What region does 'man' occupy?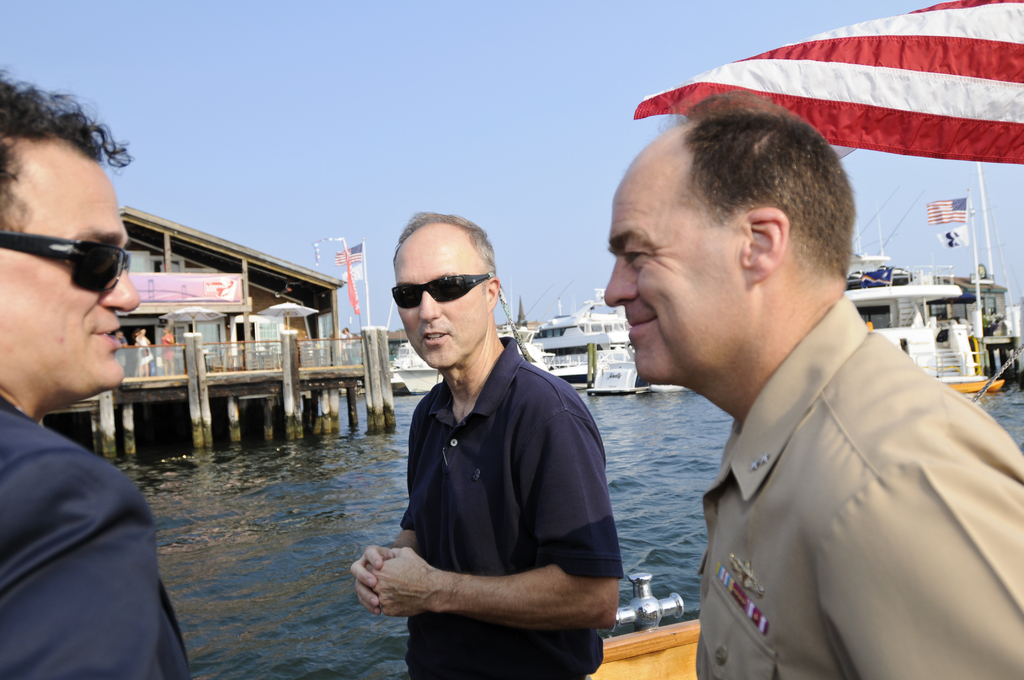
[x1=350, y1=216, x2=624, y2=679].
